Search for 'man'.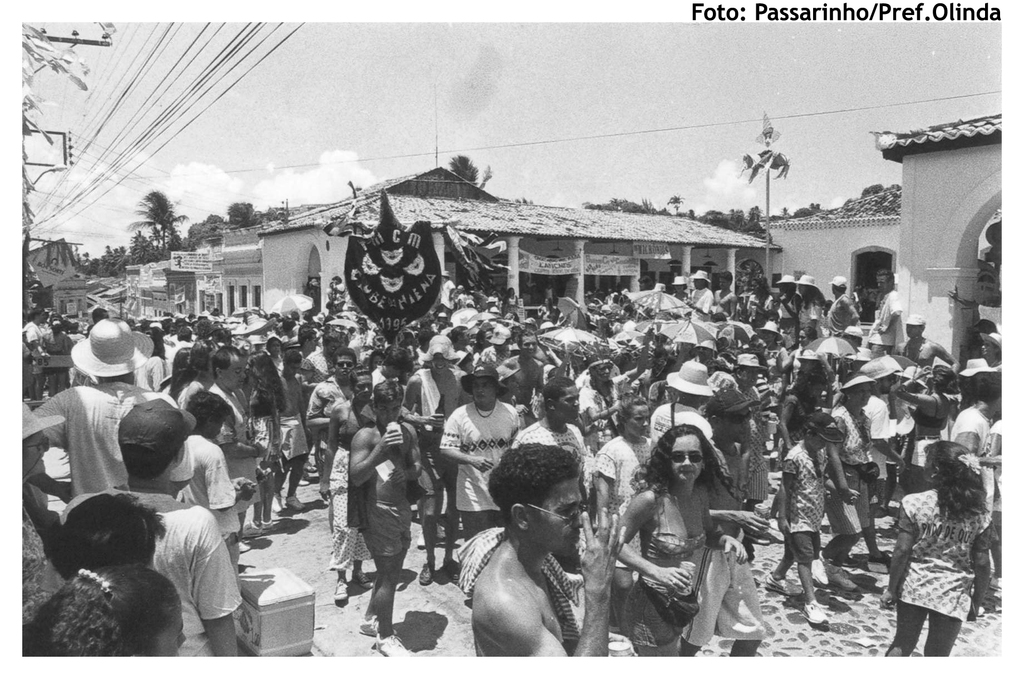
Found at box(19, 266, 1004, 657).
